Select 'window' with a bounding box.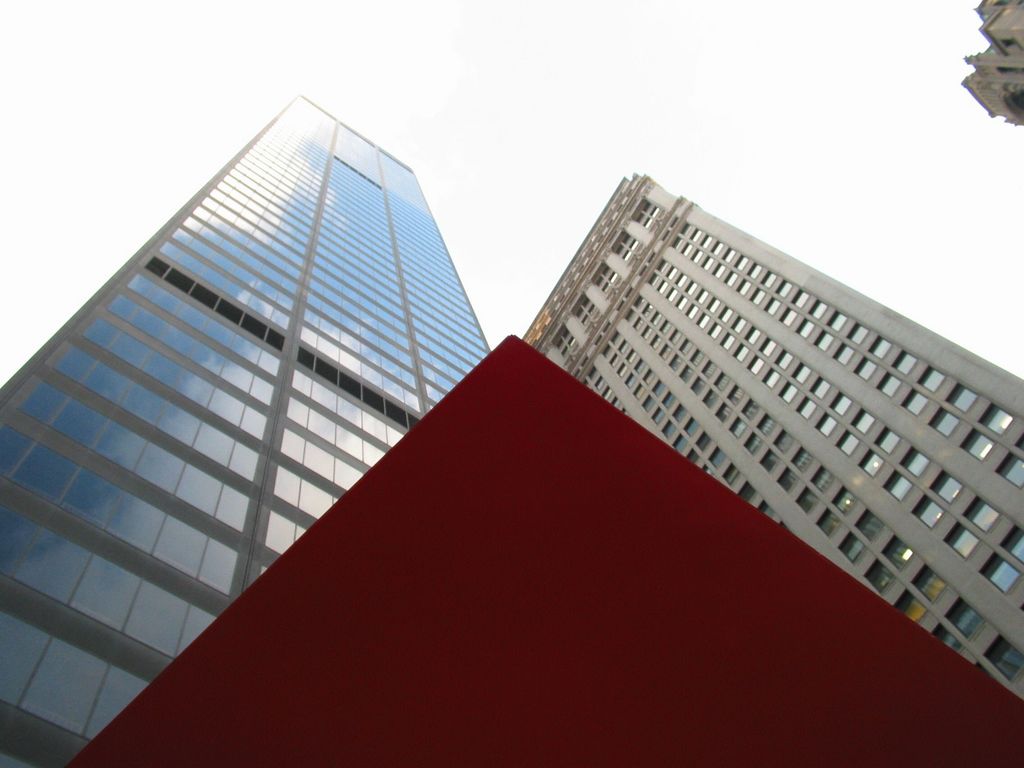
{"left": 707, "top": 323, "right": 726, "bottom": 340}.
